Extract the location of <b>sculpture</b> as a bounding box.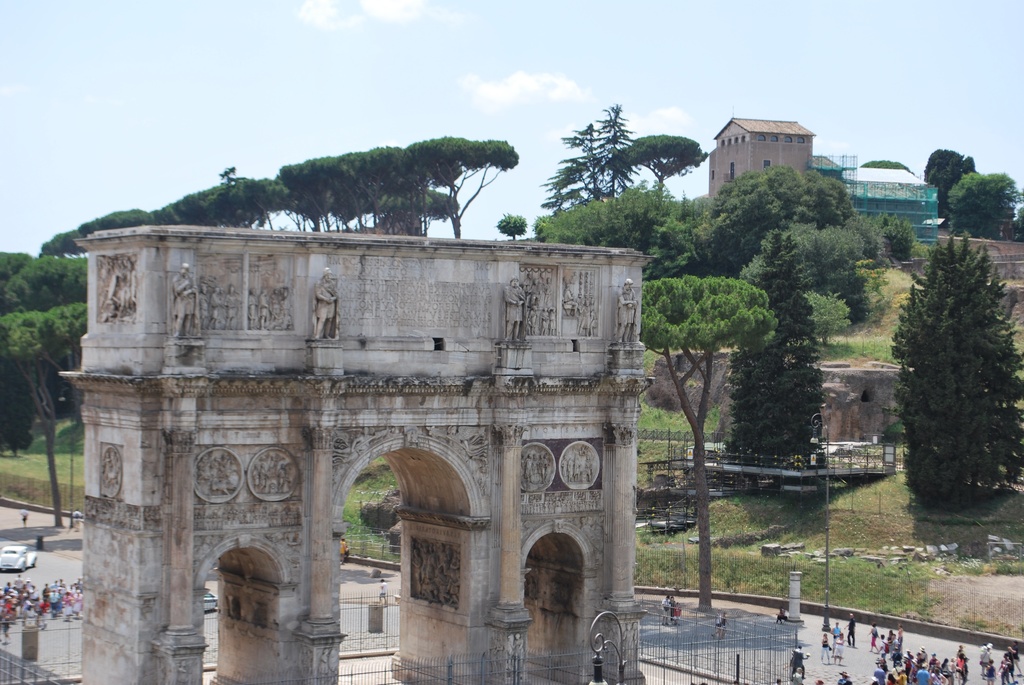
{"left": 612, "top": 278, "right": 643, "bottom": 346}.
